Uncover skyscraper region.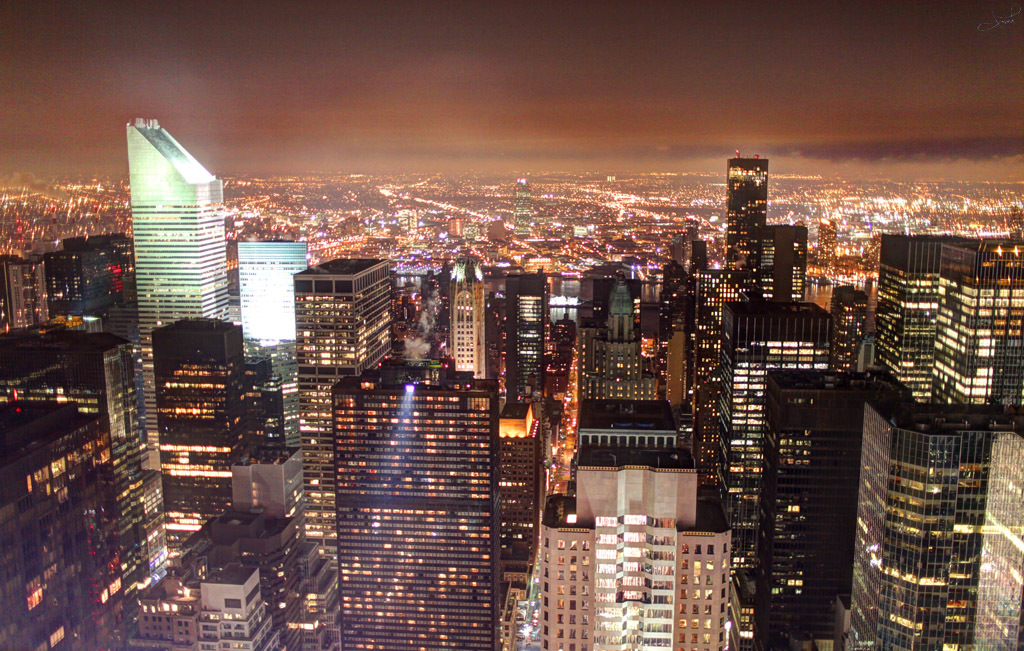
Uncovered: {"x1": 713, "y1": 150, "x2": 777, "y2": 315}.
